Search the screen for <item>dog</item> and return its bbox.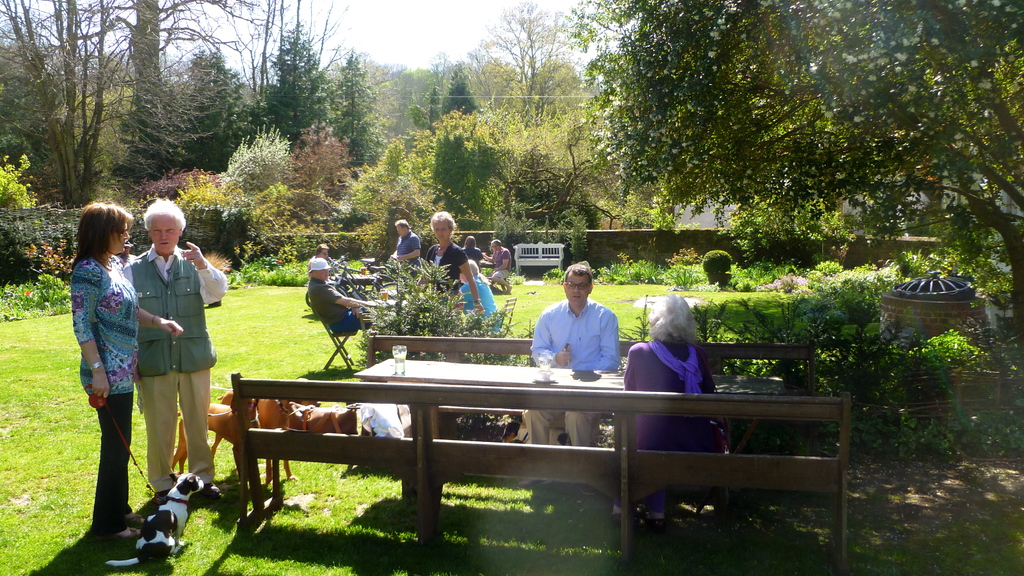
Found: (172,394,261,484).
